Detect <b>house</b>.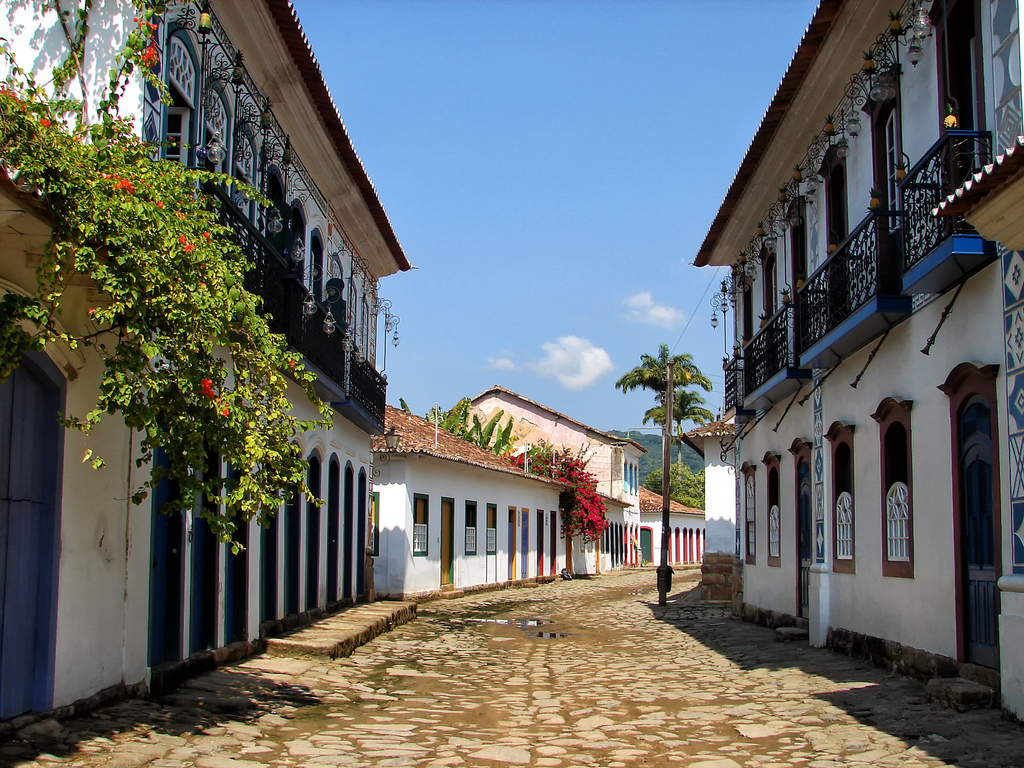
Detected at bbox=(0, 1, 414, 651).
